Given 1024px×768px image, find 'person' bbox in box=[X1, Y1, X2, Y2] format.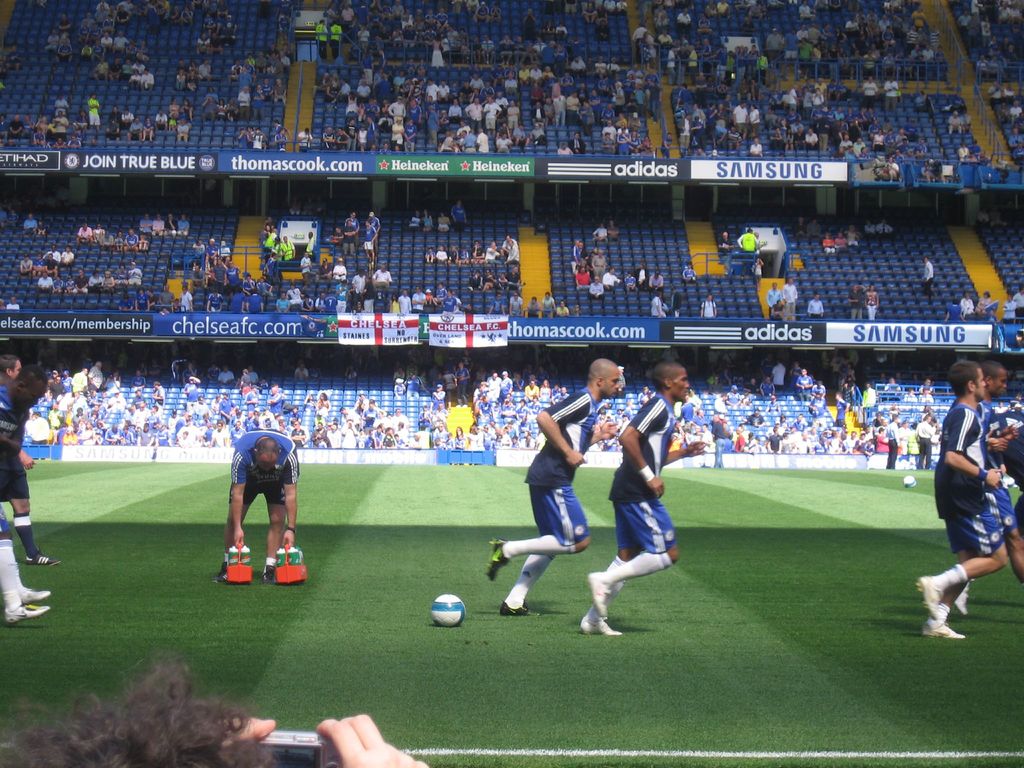
box=[777, 278, 798, 318].
